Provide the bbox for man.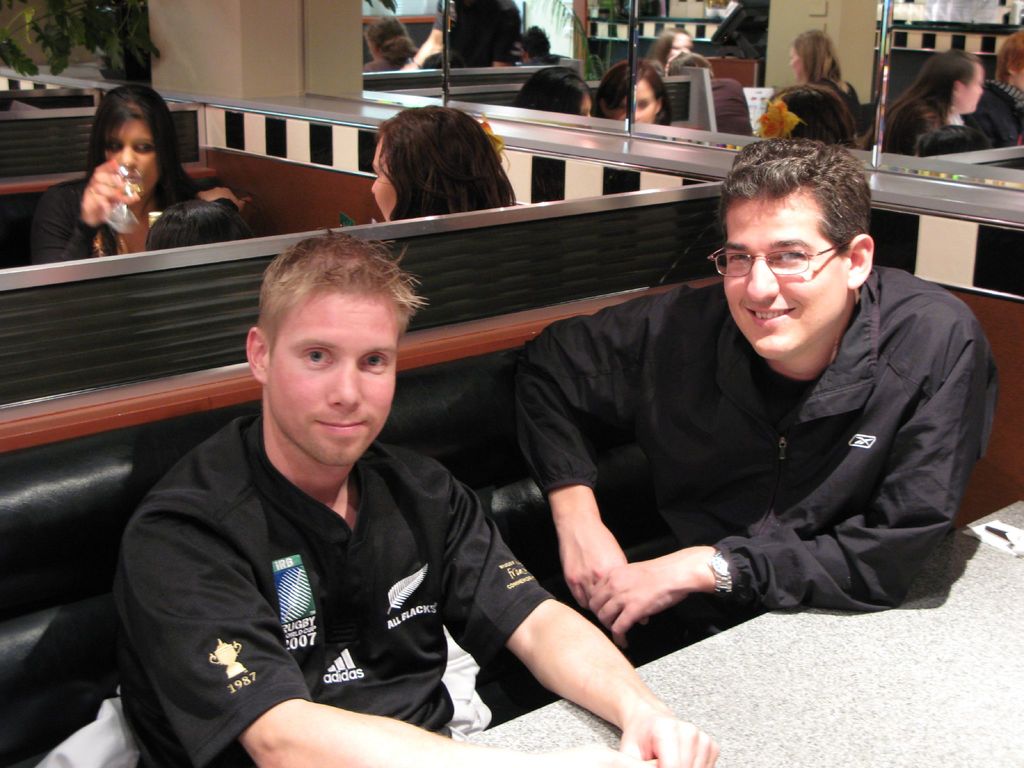
region(150, 198, 734, 753).
